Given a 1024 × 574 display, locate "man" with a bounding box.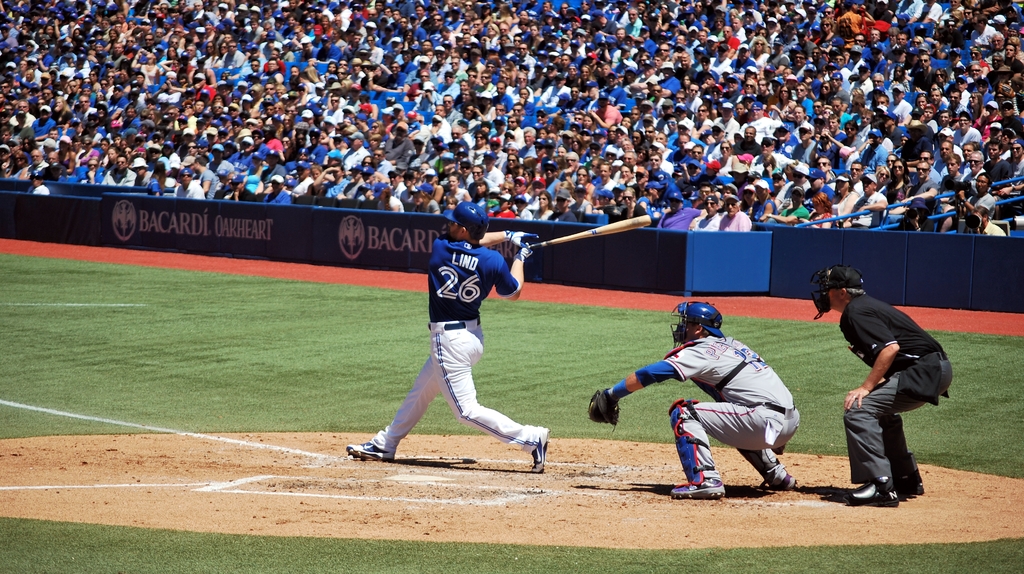
Located: rect(141, 154, 159, 193).
